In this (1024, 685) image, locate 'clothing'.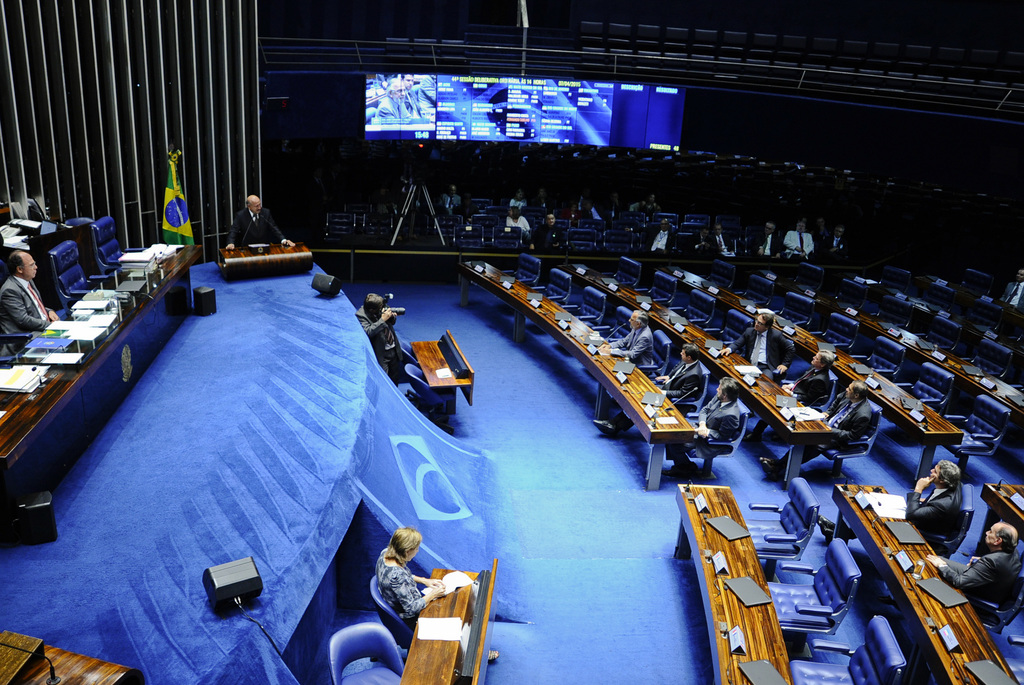
Bounding box: [left=538, top=222, right=567, bottom=245].
